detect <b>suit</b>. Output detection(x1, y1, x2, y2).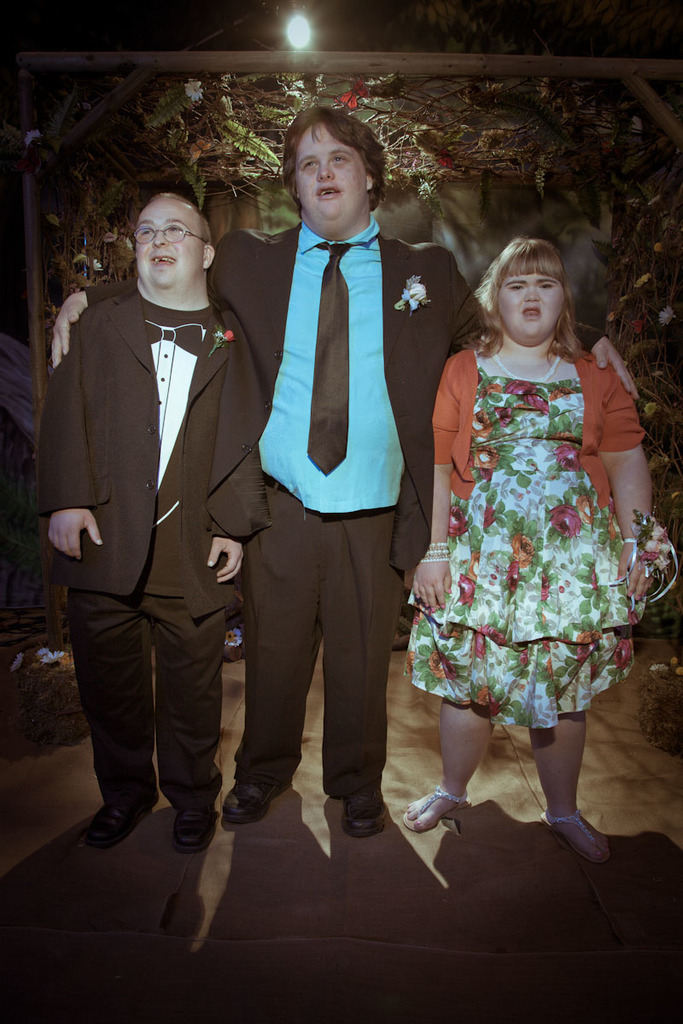
detection(32, 284, 245, 831).
